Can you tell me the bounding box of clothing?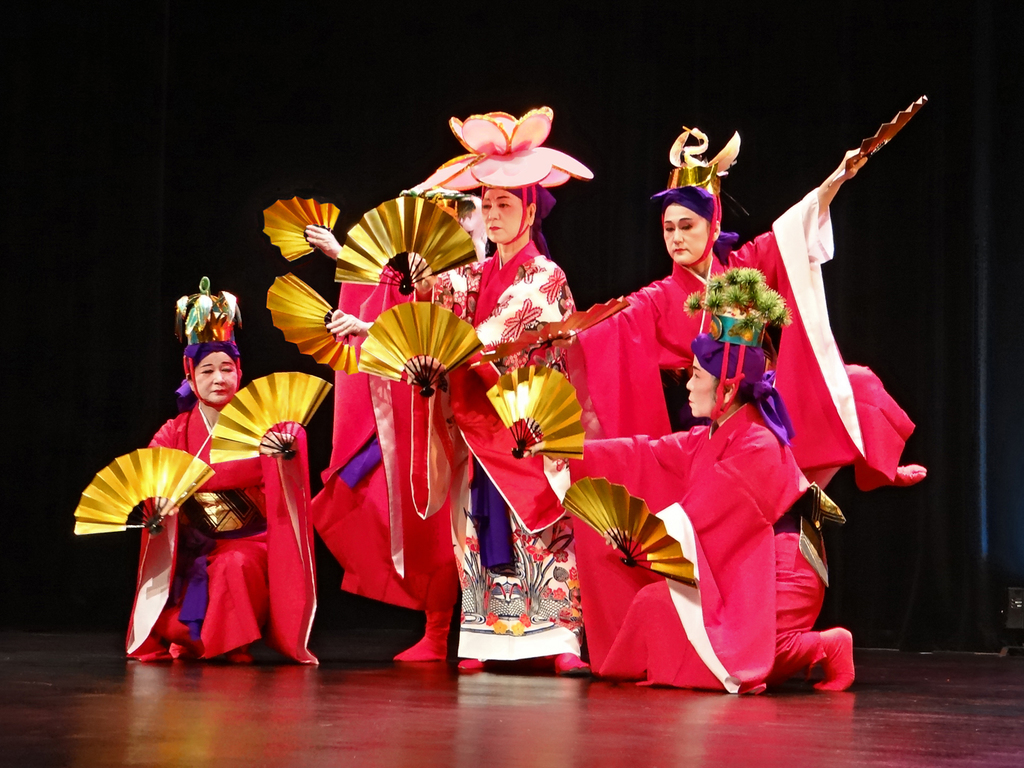
[left=538, top=188, right=909, bottom=676].
